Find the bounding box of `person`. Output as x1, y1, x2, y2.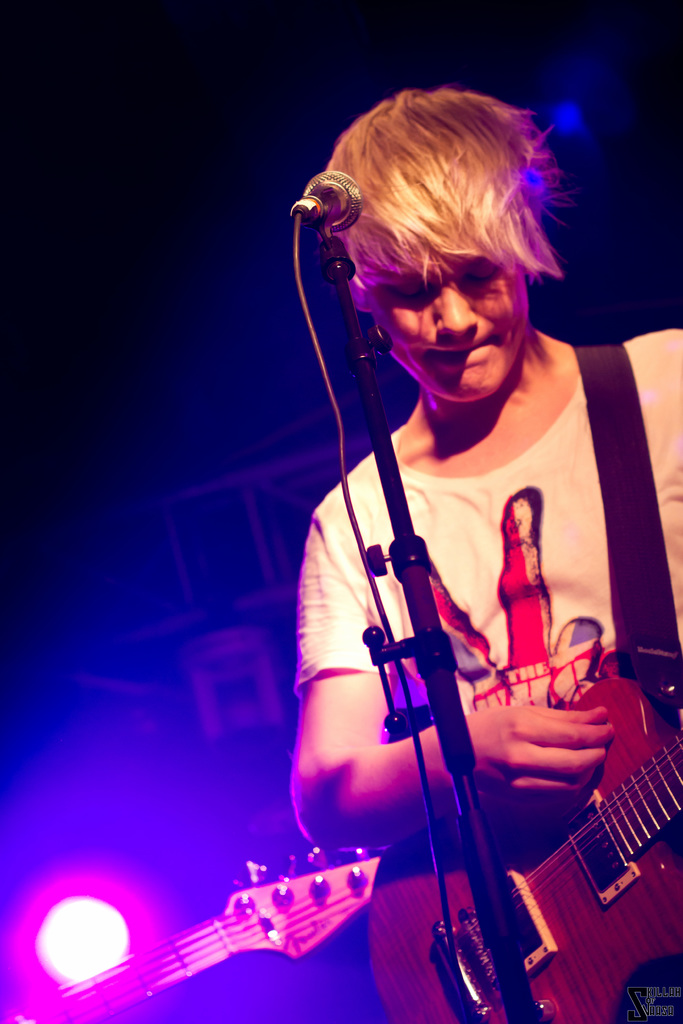
292, 86, 682, 849.
